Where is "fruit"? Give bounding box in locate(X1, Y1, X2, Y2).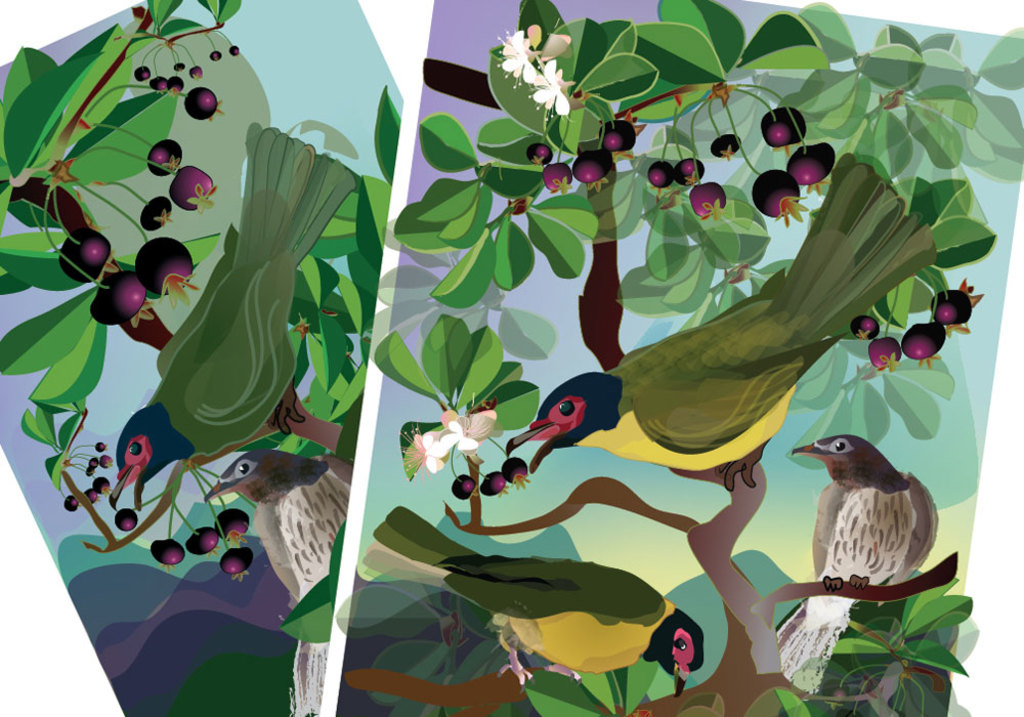
locate(115, 510, 145, 531).
